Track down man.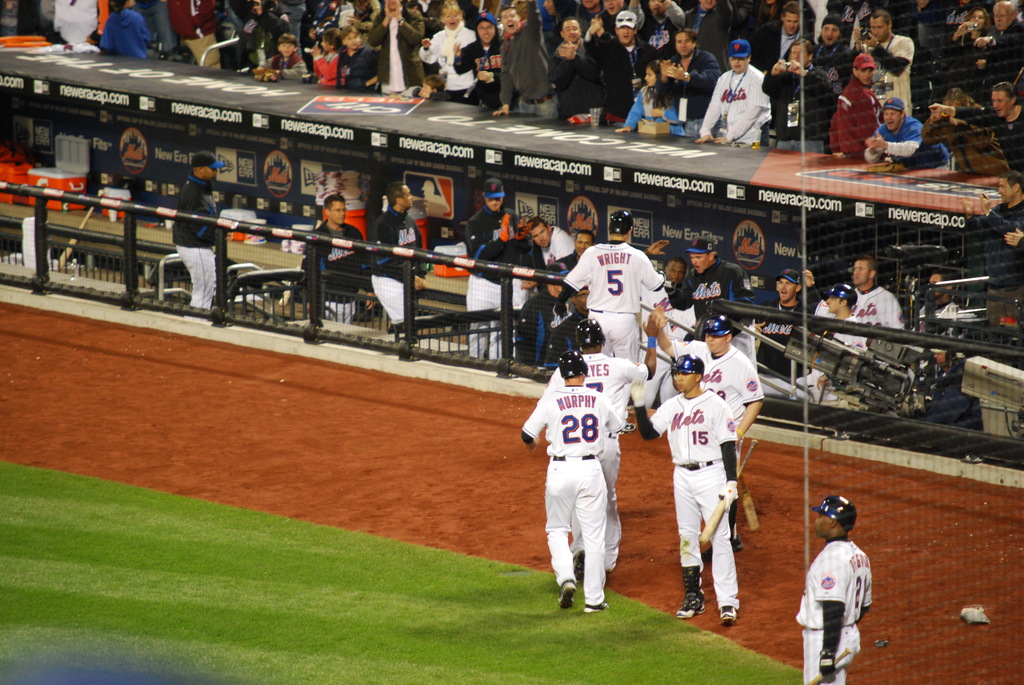
Tracked to crop(304, 195, 380, 321).
